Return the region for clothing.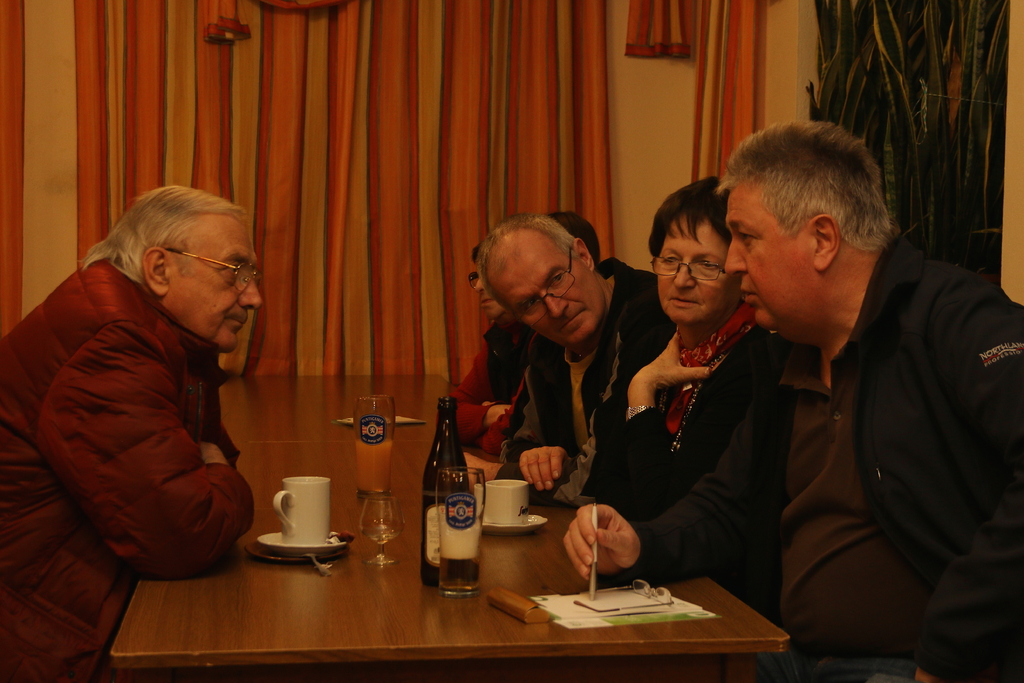
622,240,1023,677.
